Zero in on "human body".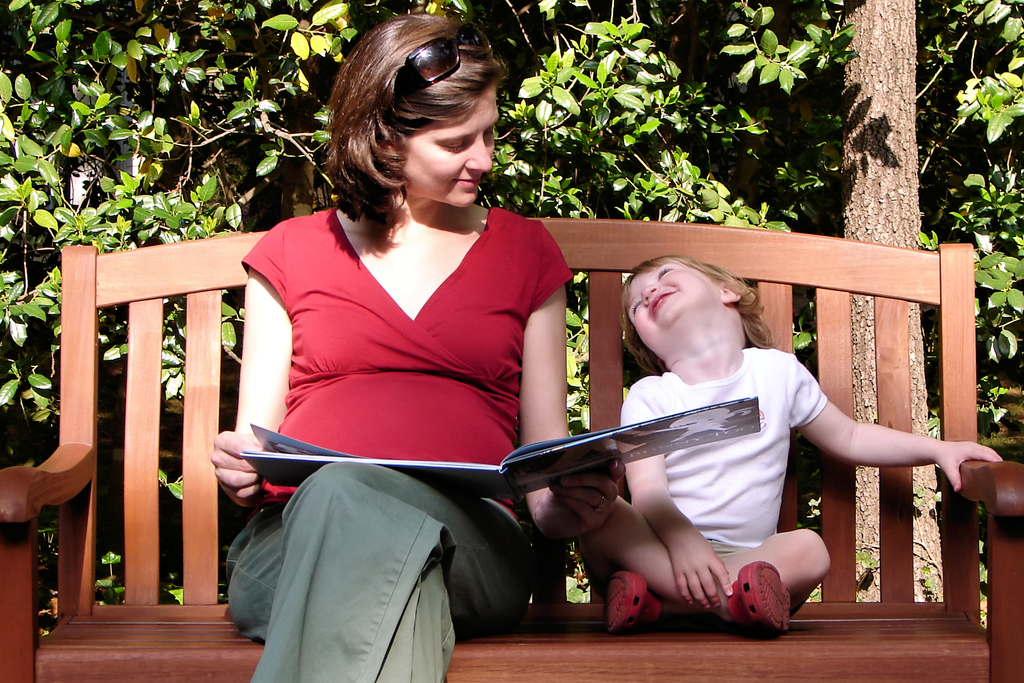
Zeroed in: rect(209, 16, 616, 682).
